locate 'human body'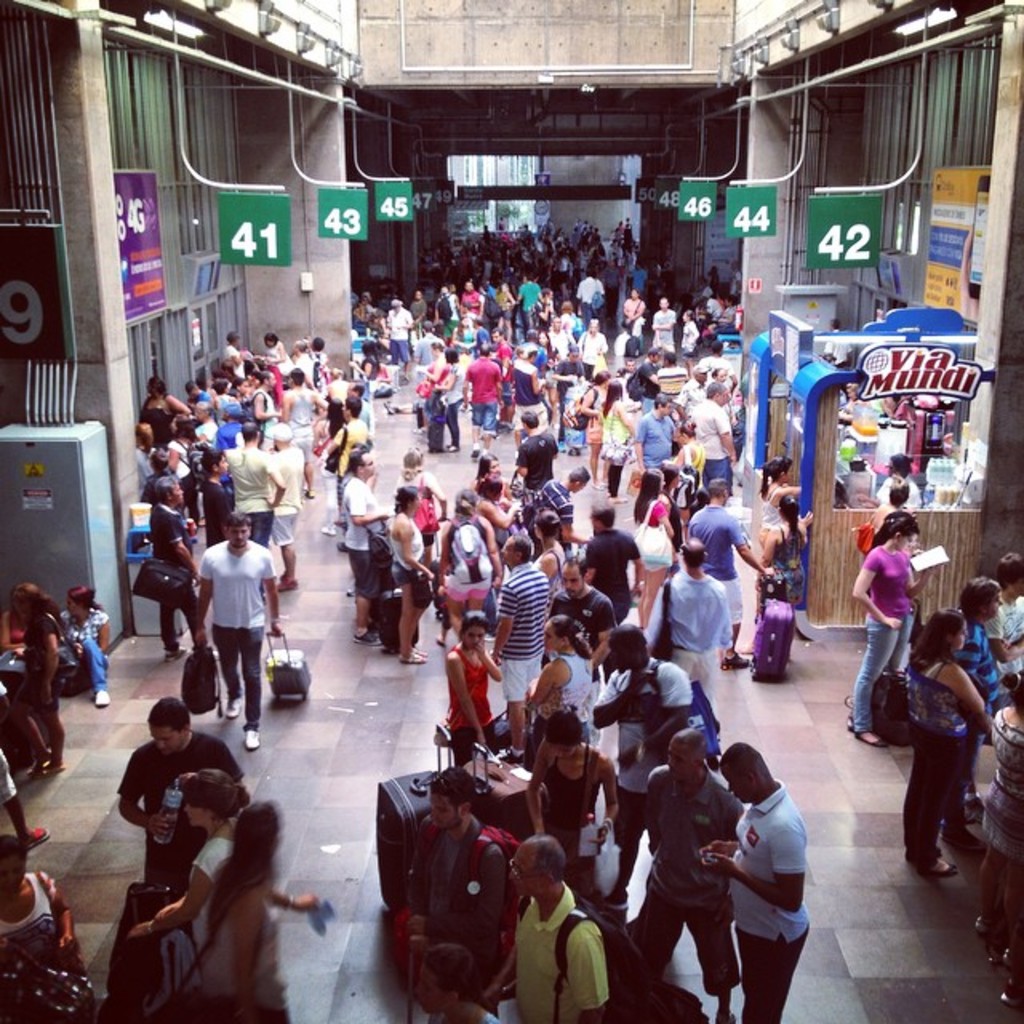
{"left": 134, "top": 376, "right": 189, "bottom": 442}
